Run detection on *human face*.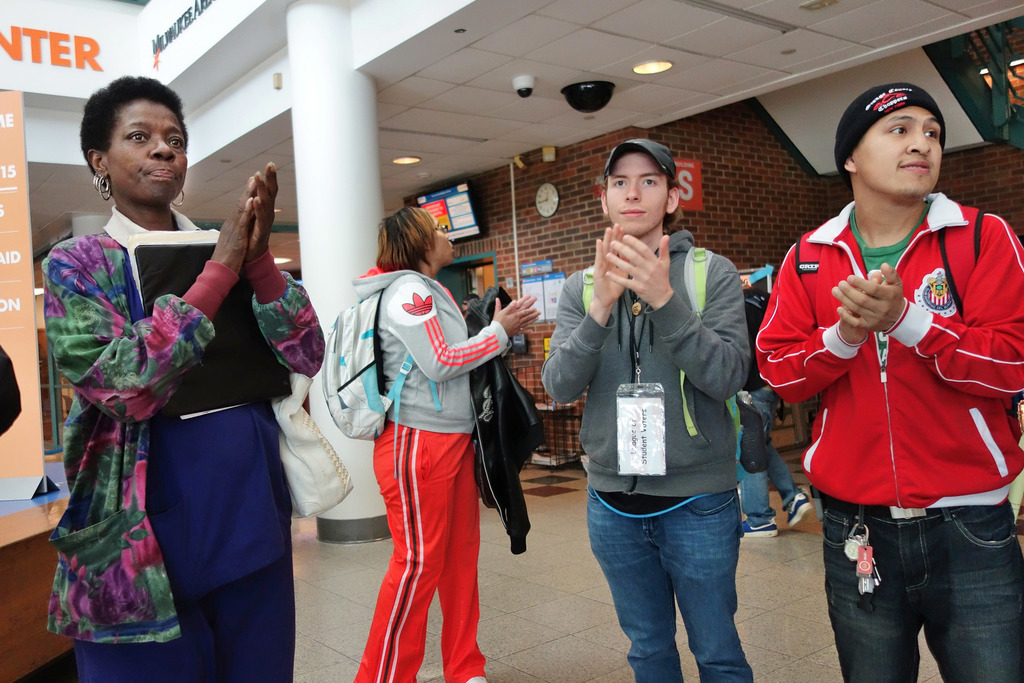
Result: crop(851, 106, 949, 201).
